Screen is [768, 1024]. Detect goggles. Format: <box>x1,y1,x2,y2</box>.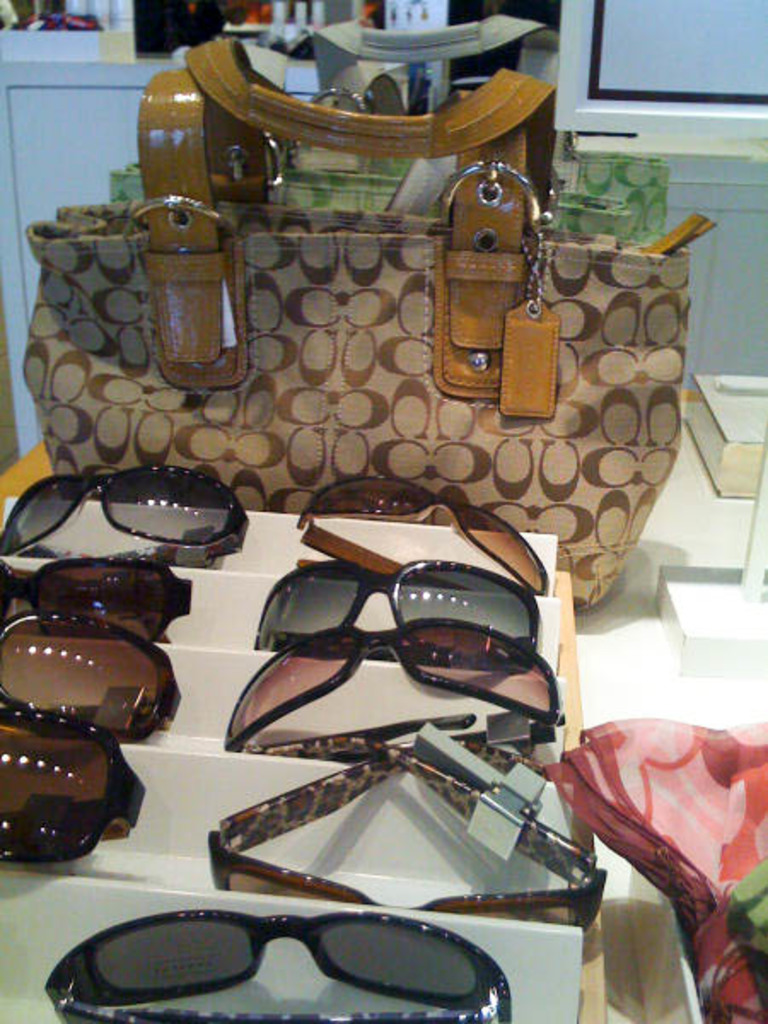
<box>239,556,541,655</box>.
